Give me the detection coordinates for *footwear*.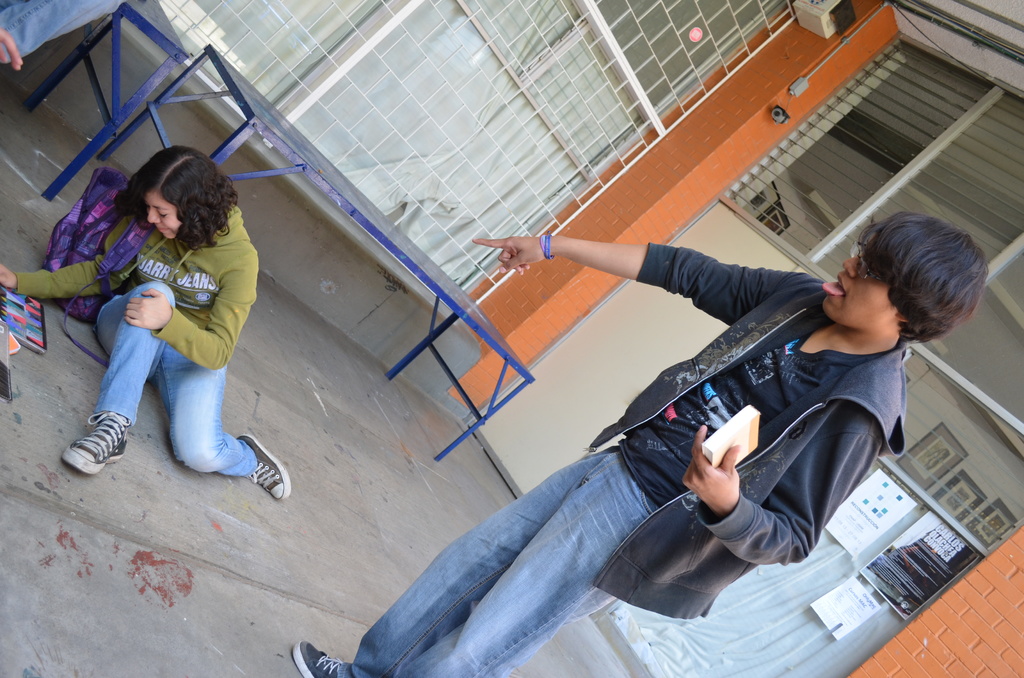
bbox(289, 638, 348, 677).
